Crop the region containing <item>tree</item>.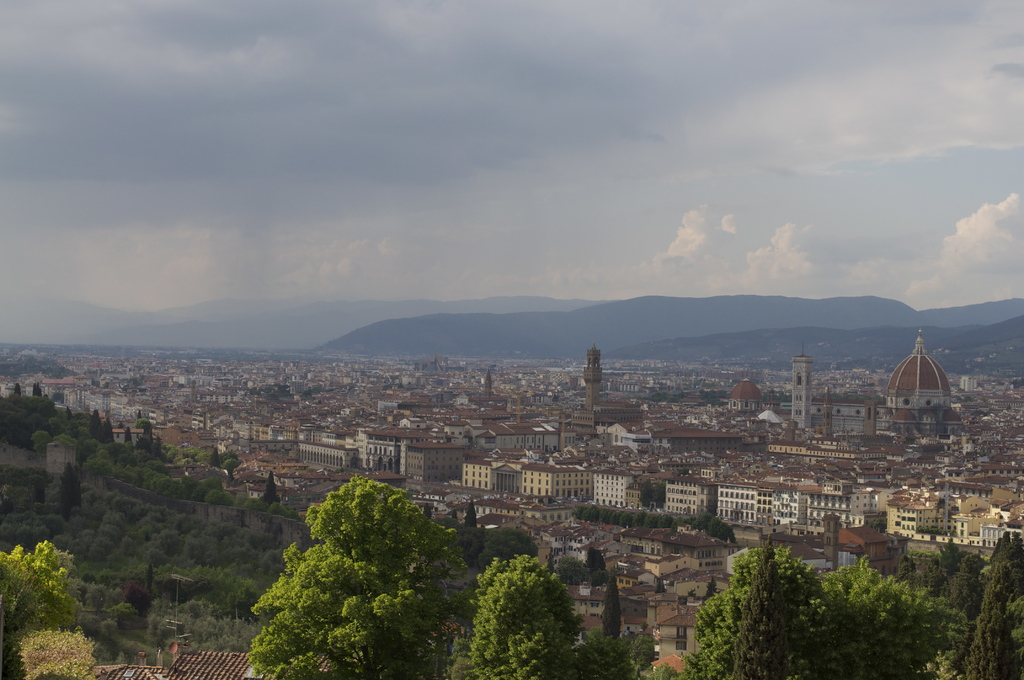
Crop region: 765, 391, 789, 402.
